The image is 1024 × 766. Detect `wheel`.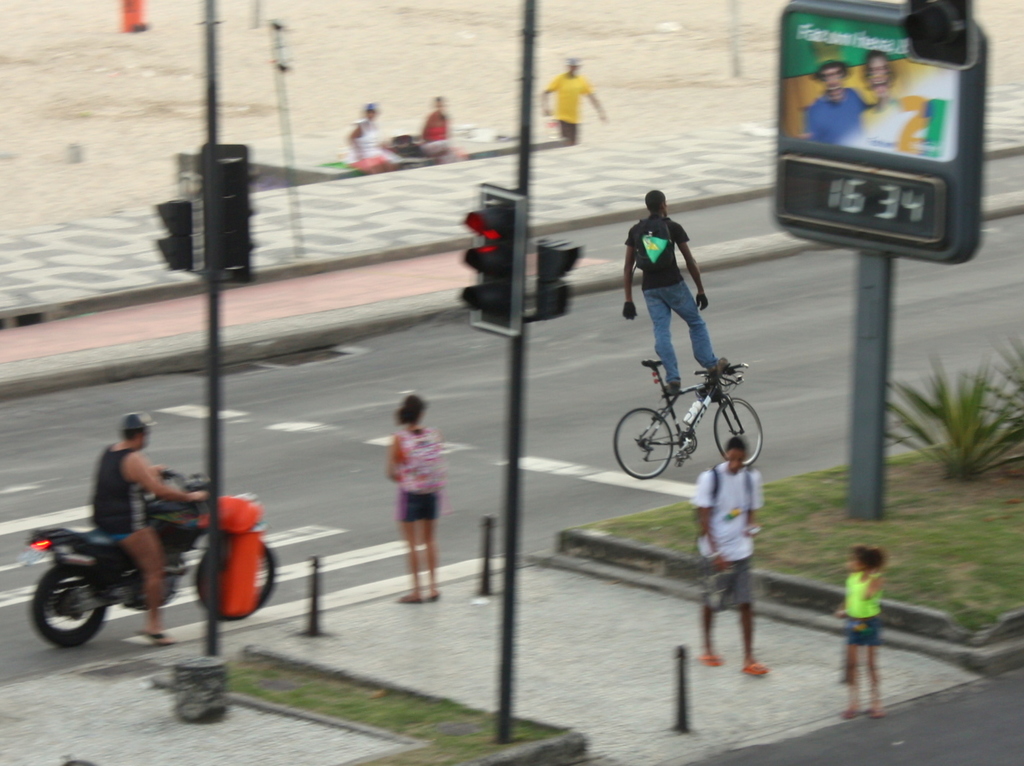
Detection: [left=714, top=396, right=762, bottom=468].
